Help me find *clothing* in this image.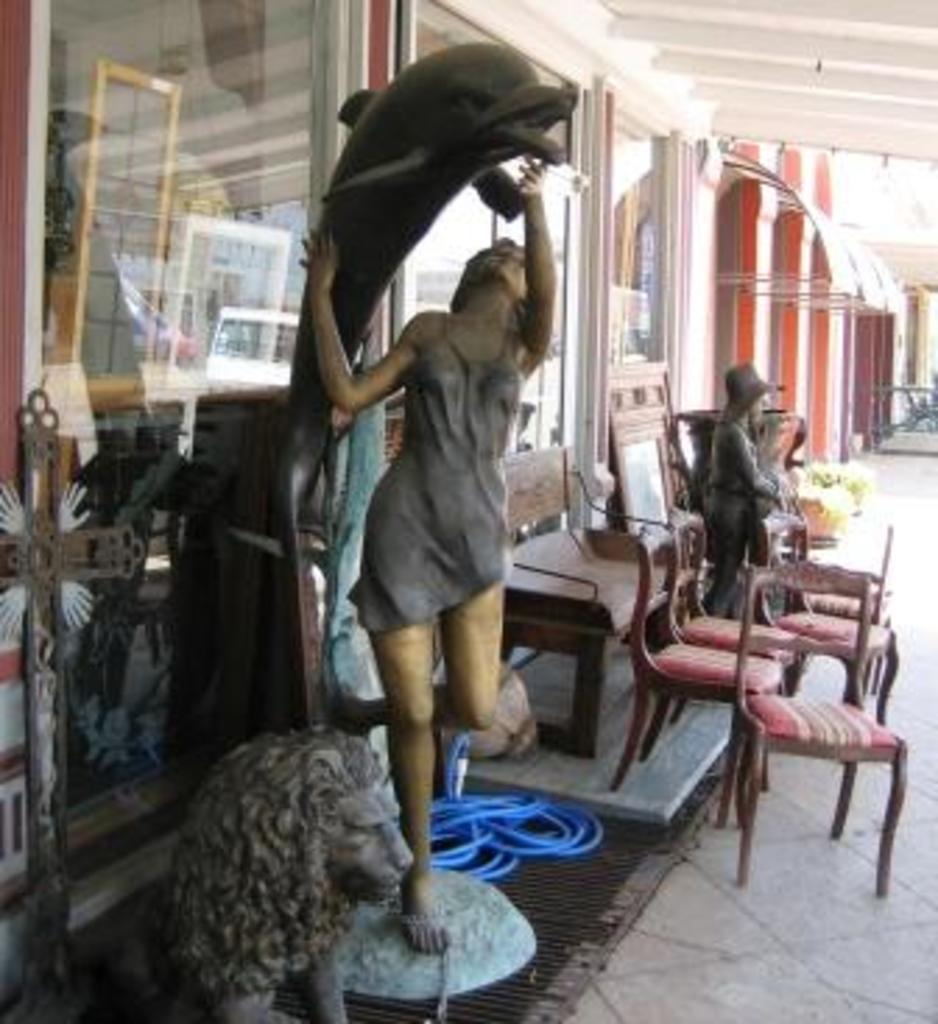
Found it: region(352, 307, 511, 636).
